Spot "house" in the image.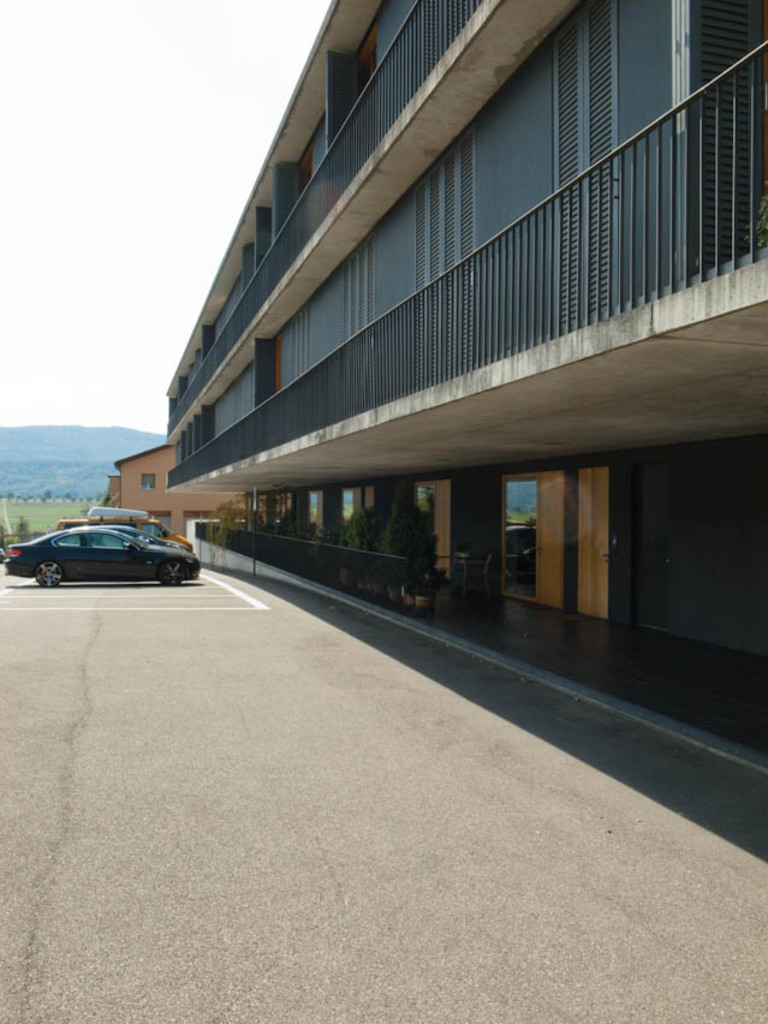
"house" found at (114, 441, 255, 543).
